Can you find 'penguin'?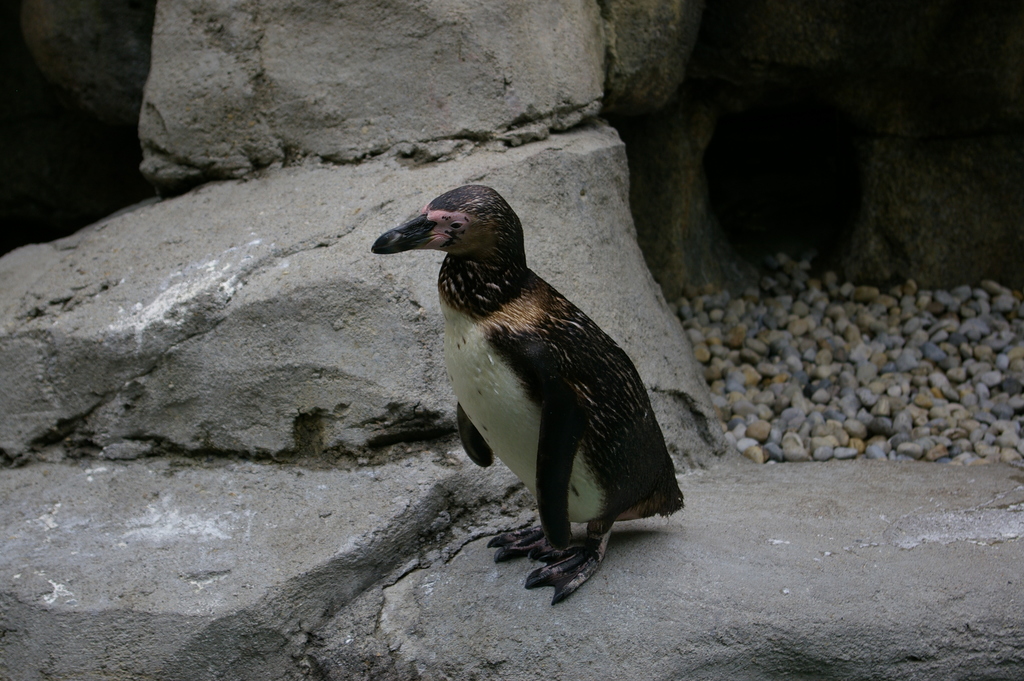
Yes, bounding box: [374,174,705,593].
